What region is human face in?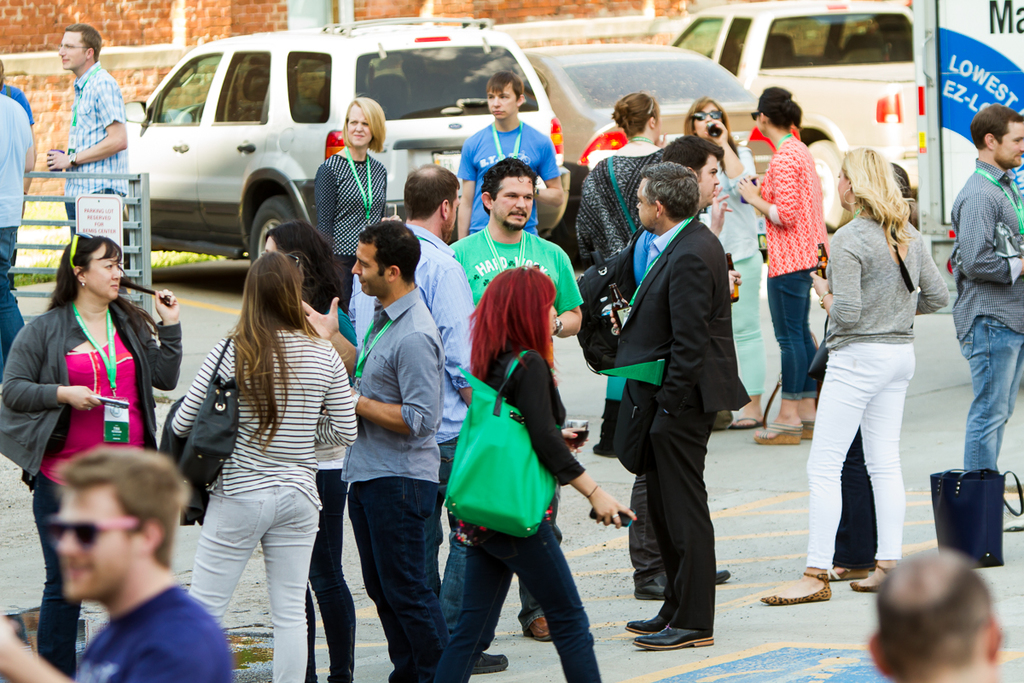
select_region(634, 178, 656, 229).
